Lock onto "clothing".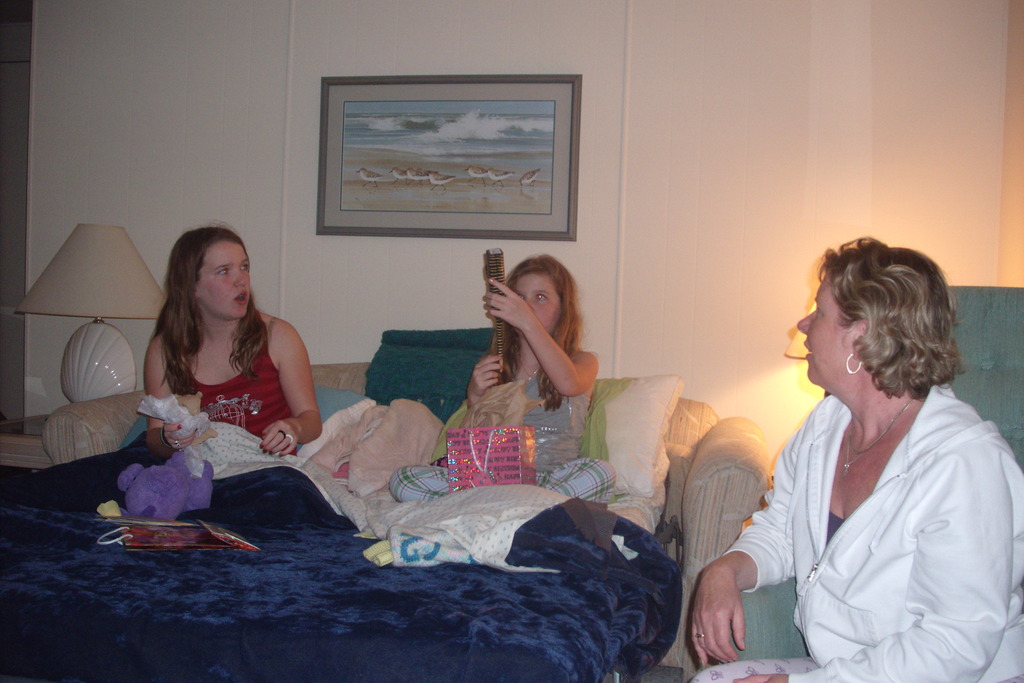
Locked: Rect(182, 422, 440, 538).
